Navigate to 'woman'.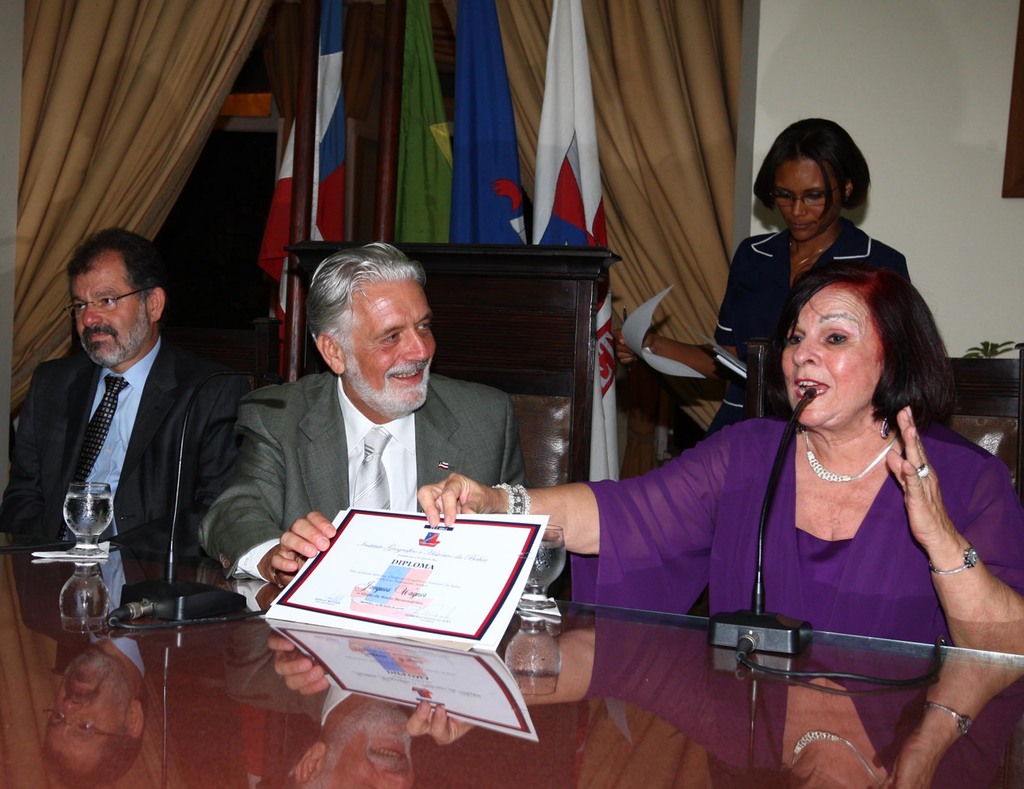
Navigation target: {"left": 611, "top": 118, "right": 959, "bottom": 452}.
